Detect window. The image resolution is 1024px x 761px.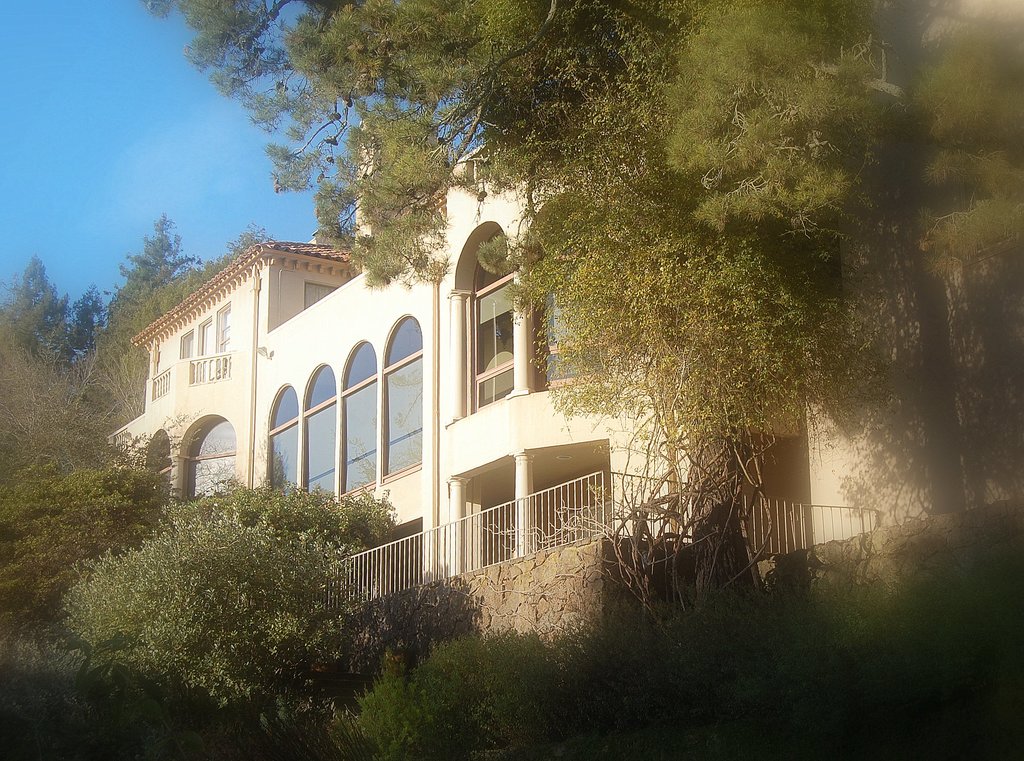
x1=177 y1=413 x2=244 y2=505.
